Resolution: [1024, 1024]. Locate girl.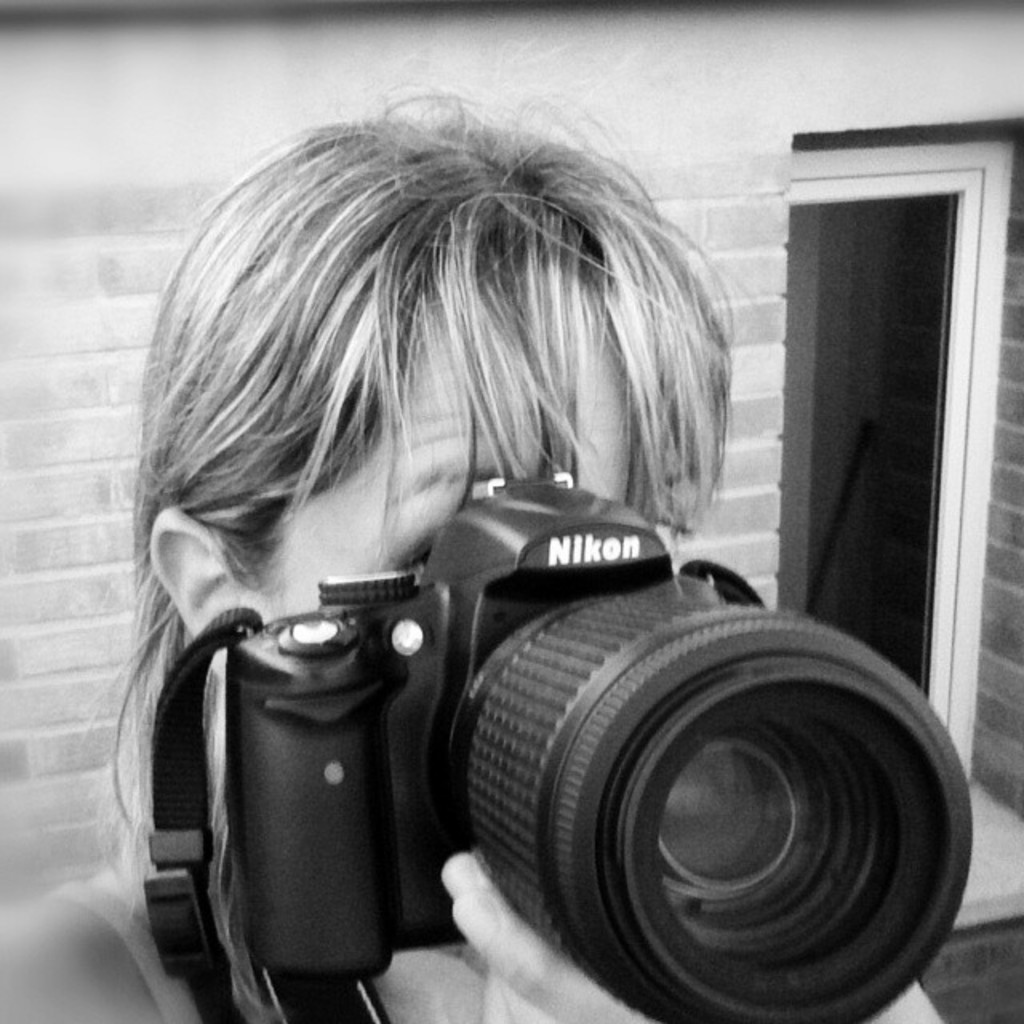
crop(0, 72, 947, 1022).
